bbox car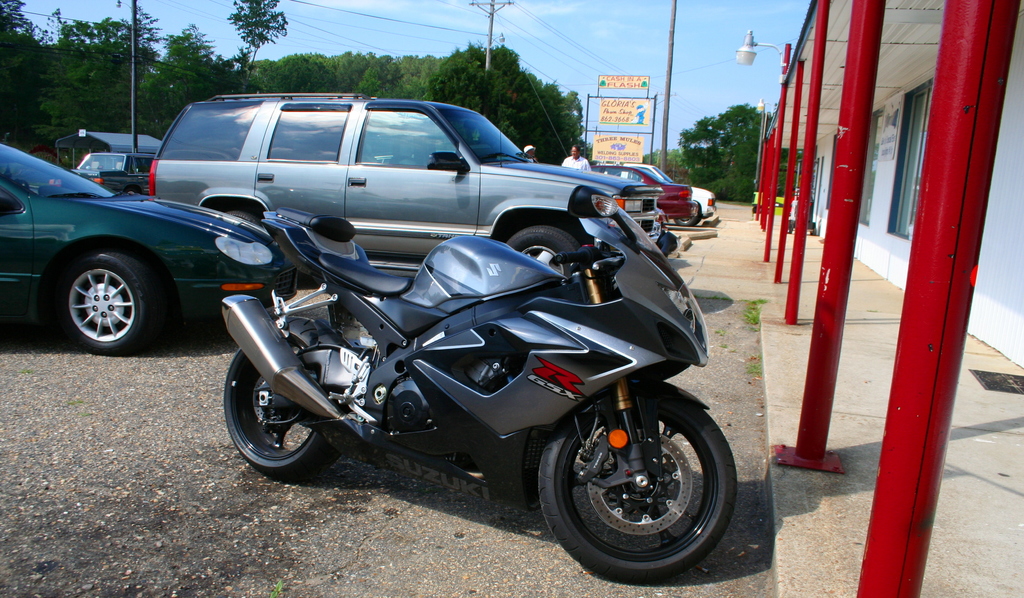
(x1=0, y1=137, x2=290, y2=351)
